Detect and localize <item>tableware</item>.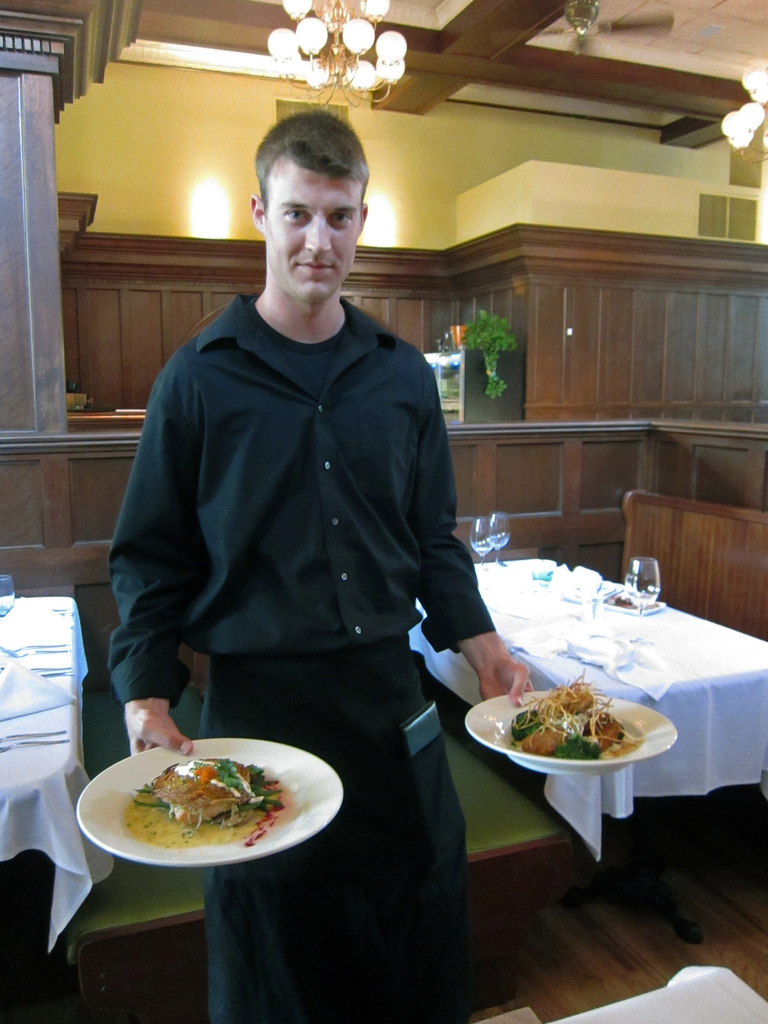
Localized at (465,674,677,781).
